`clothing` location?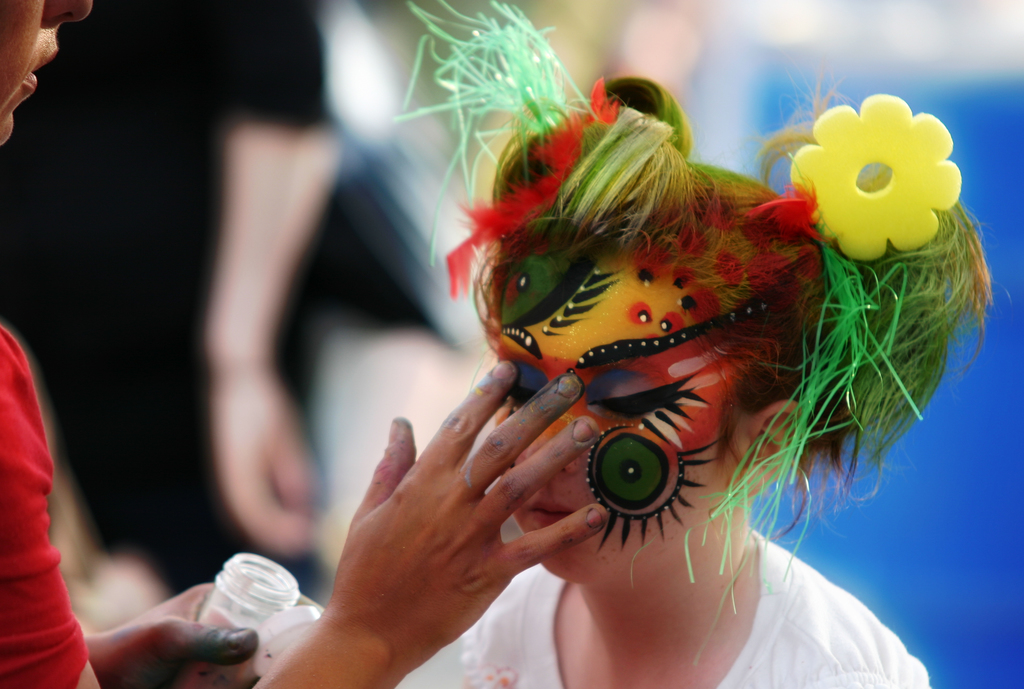
(0,325,90,688)
